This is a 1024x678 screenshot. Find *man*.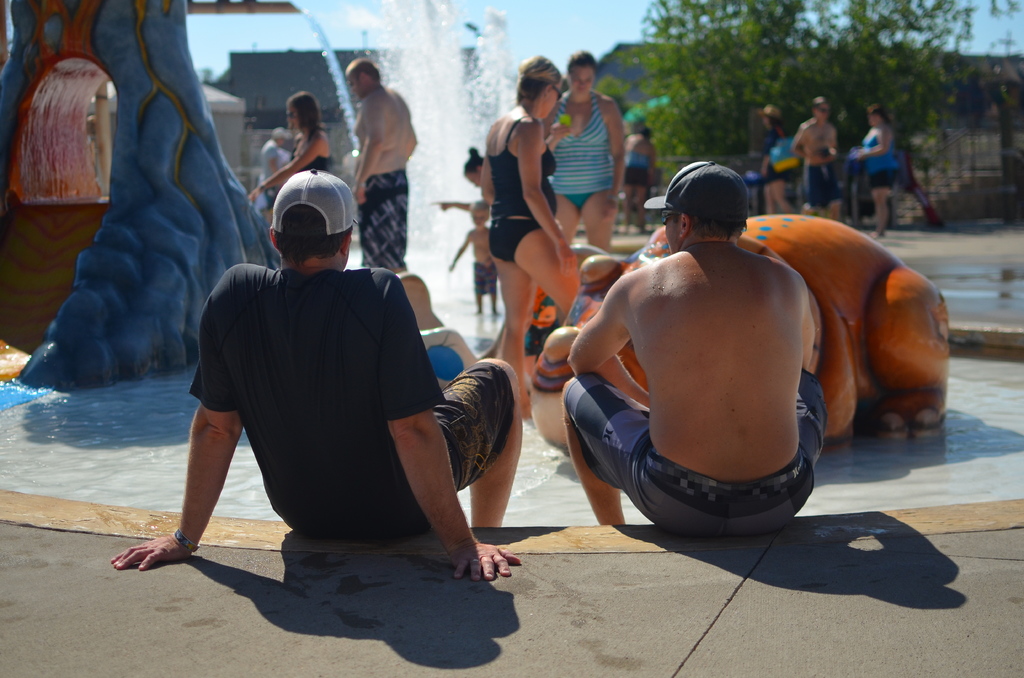
Bounding box: [257,130,280,229].
